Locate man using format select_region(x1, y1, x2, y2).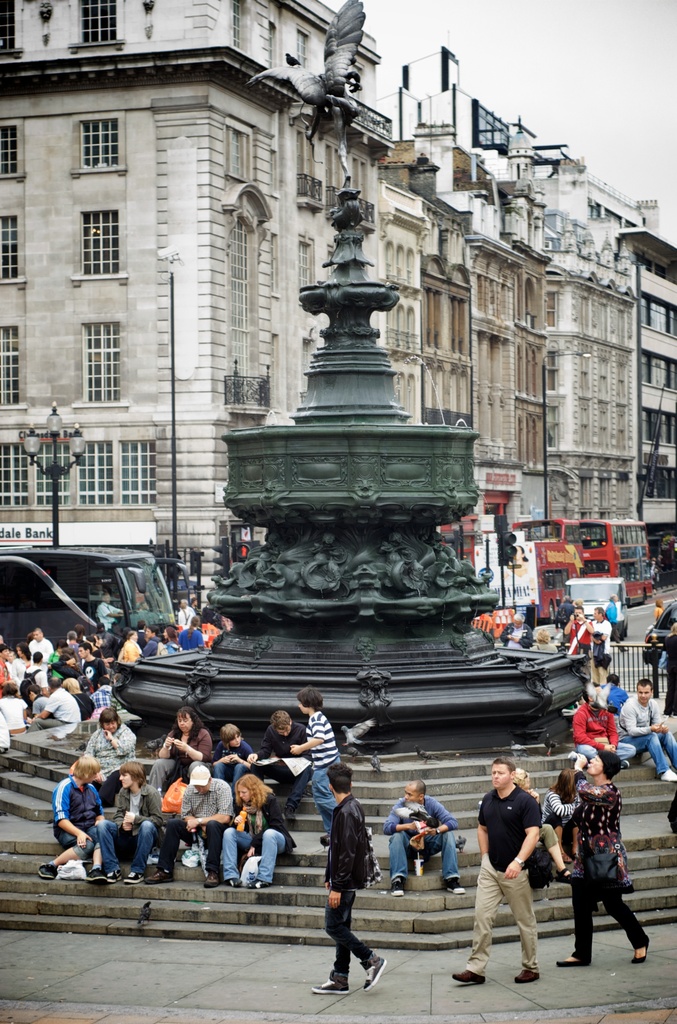
select_region(29, 629, 57, 657).
